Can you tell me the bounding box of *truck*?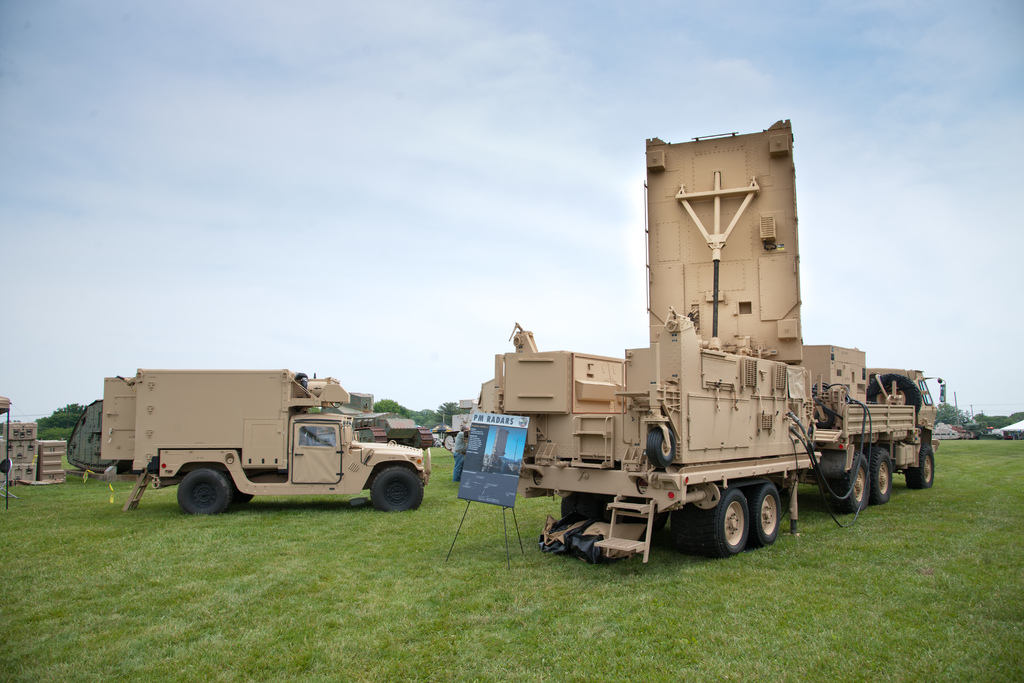
<region>78, 374, 433, 527</region>.
